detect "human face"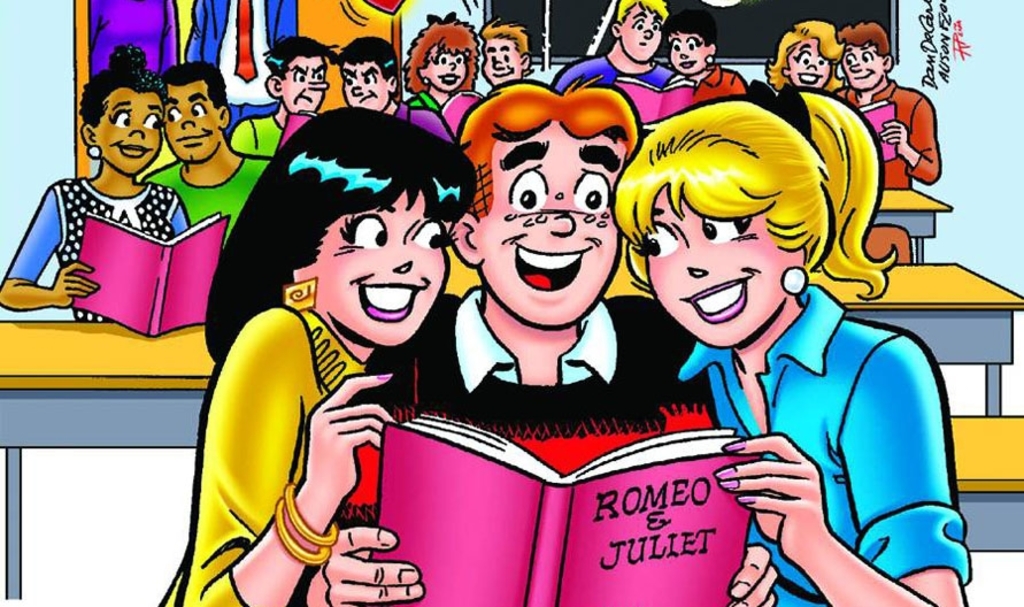
box=[282, 54, 329, 113]
